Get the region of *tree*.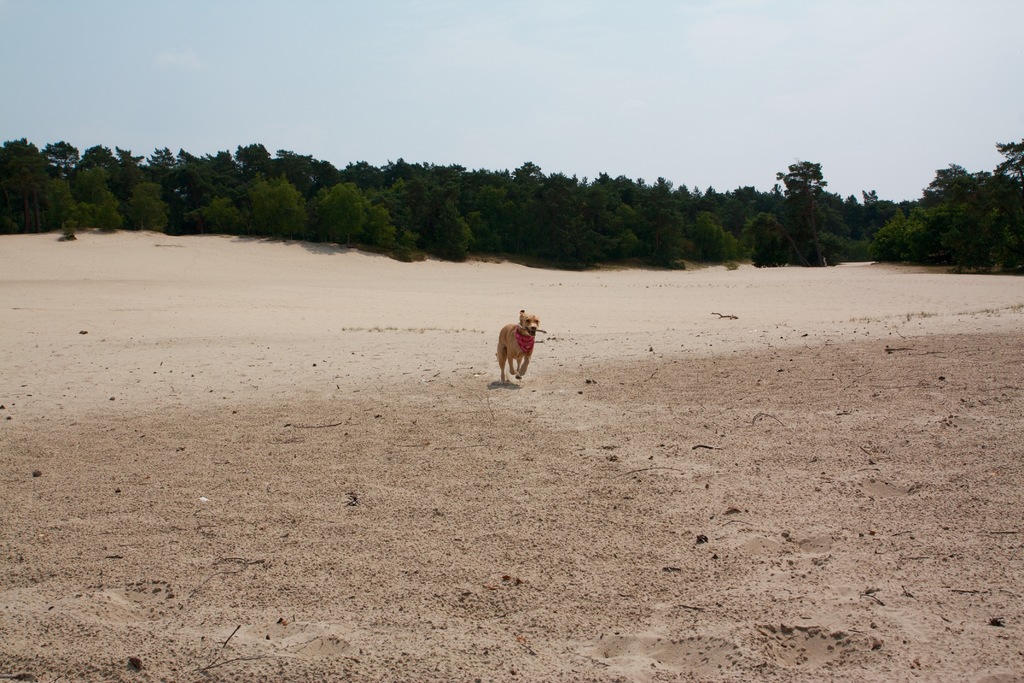
BBox(868, 209, 907, 265).
